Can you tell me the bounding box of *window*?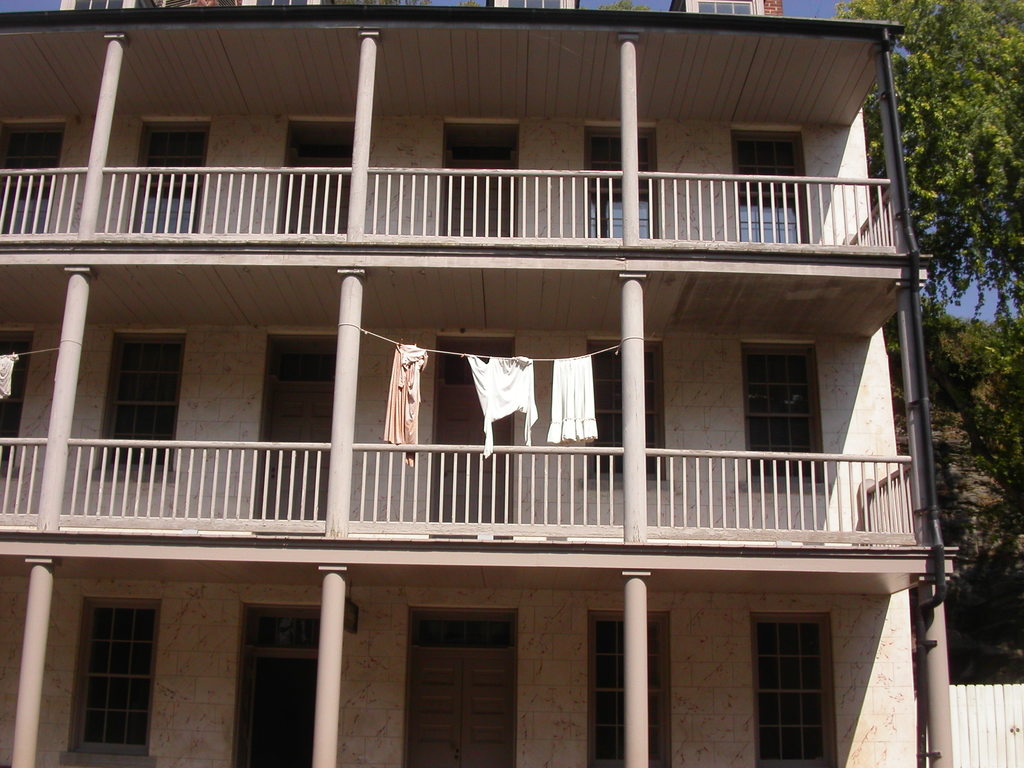
[742, 342, 826, 479].
